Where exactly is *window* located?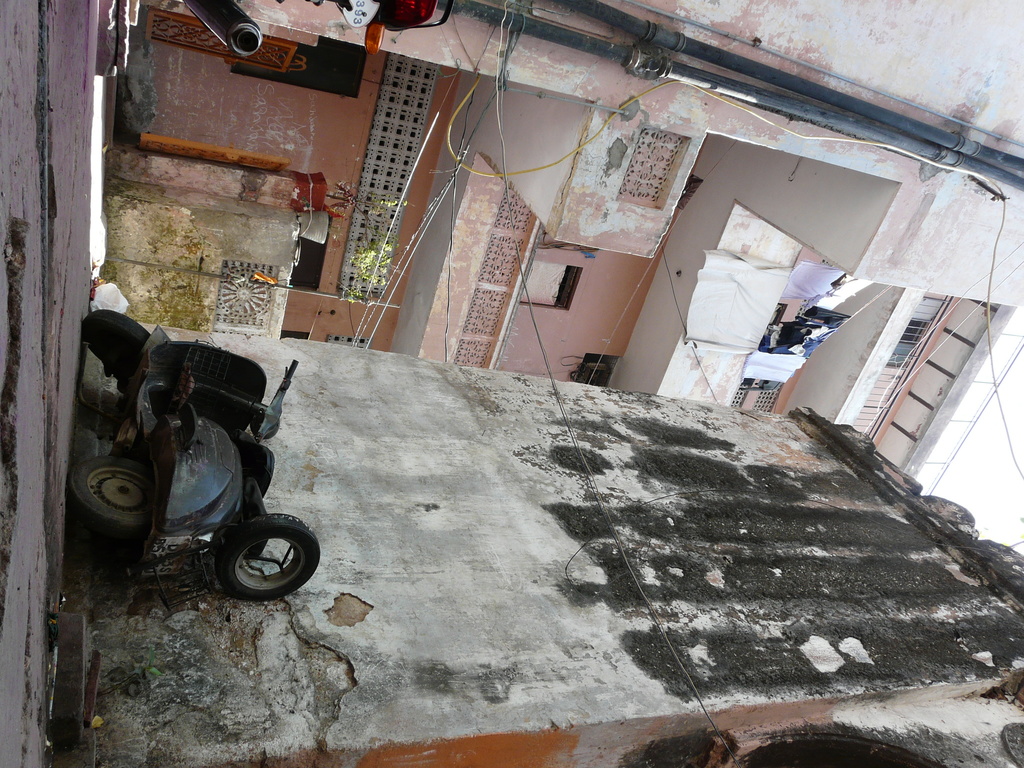
Its bounding box is (752,380,790,418).
